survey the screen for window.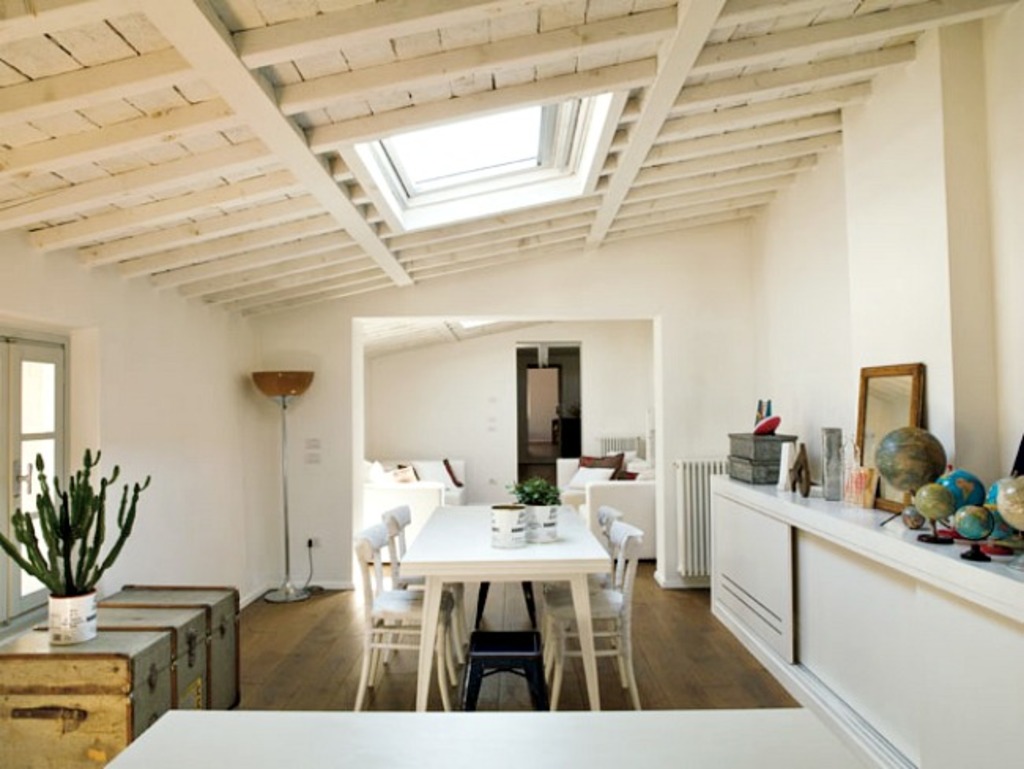
Survey found: 375,71,610,217.
